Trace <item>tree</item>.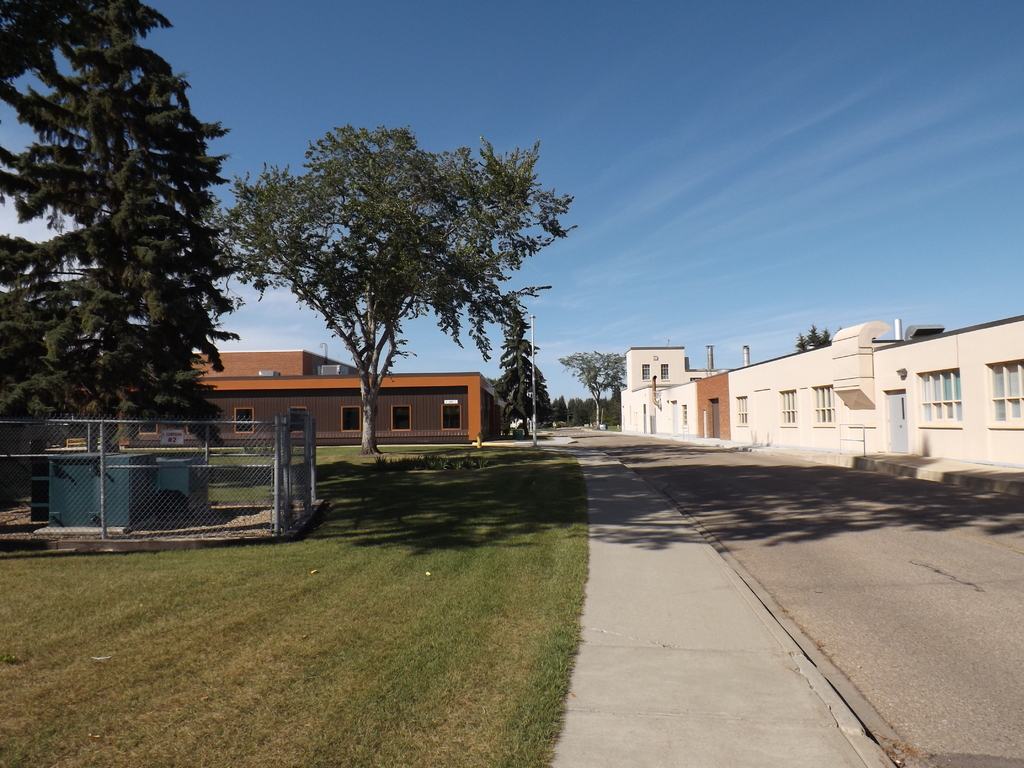
Traced to locate(585, 395, 617, 432).
